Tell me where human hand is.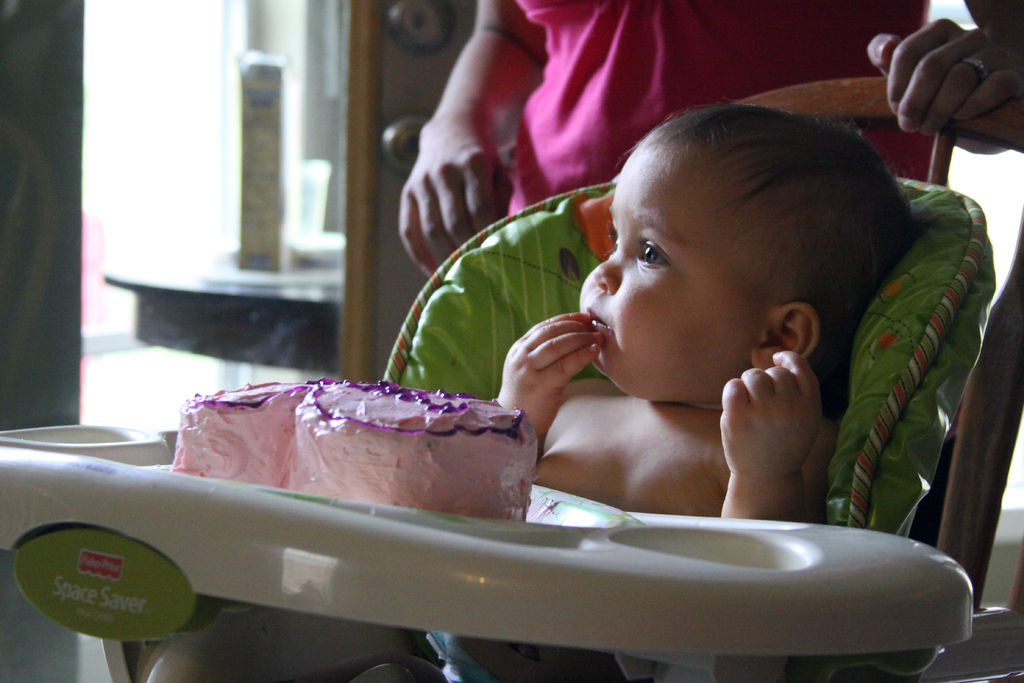
human hand is at BBox(716, 349, 826, 477).
